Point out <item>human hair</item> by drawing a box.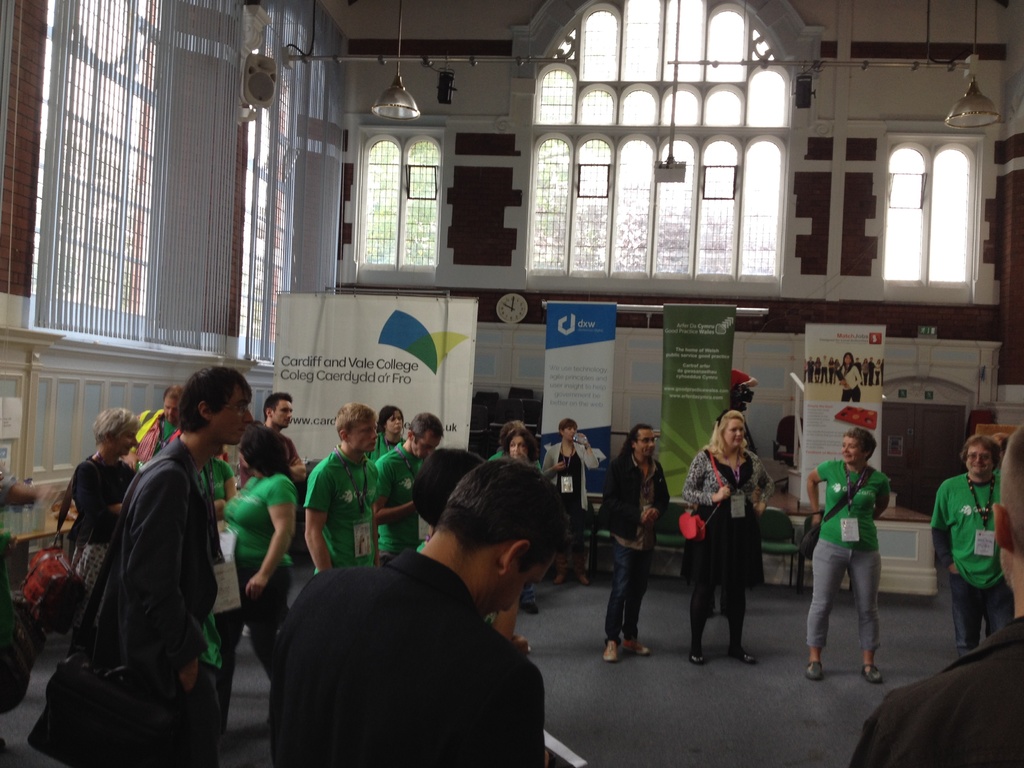
431, 456, 573, 557.
